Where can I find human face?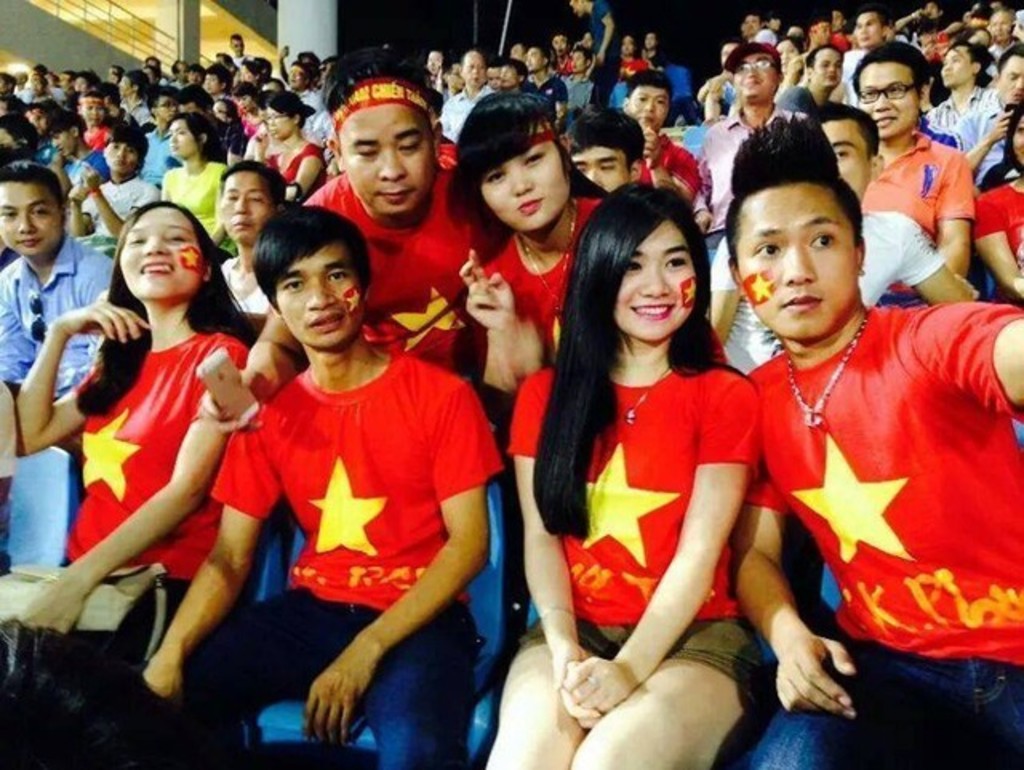
You can find it at select_region(853, 16, 883, 43).
